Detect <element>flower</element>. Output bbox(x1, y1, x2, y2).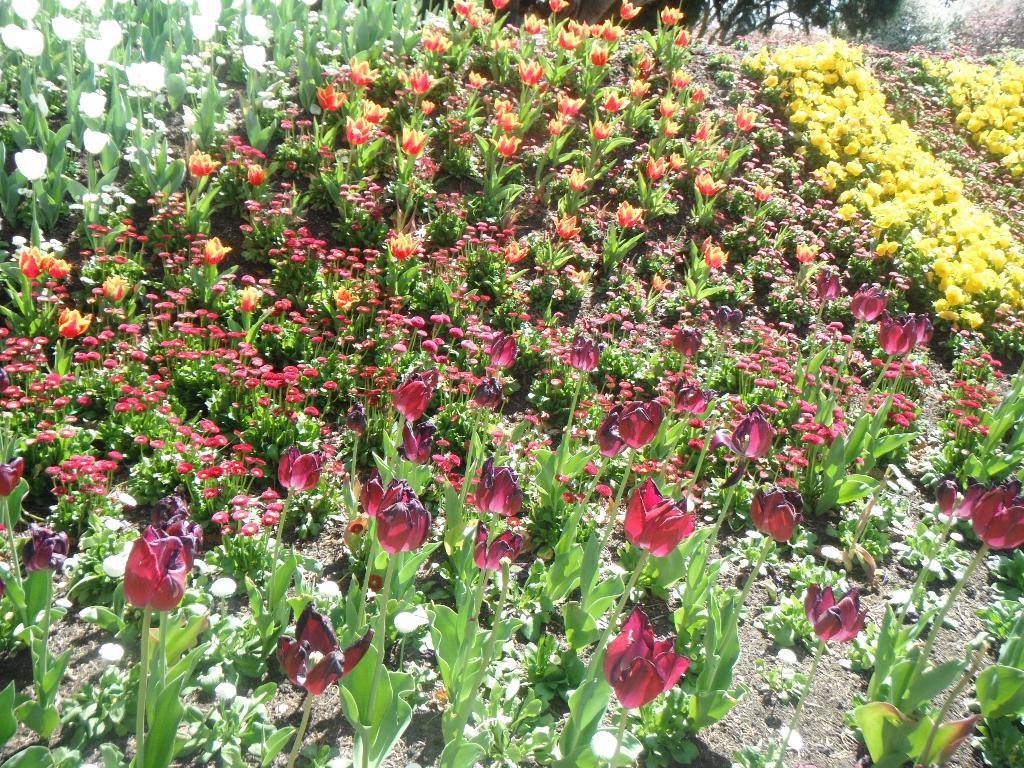
bbox(593, 616, 689, 718).
